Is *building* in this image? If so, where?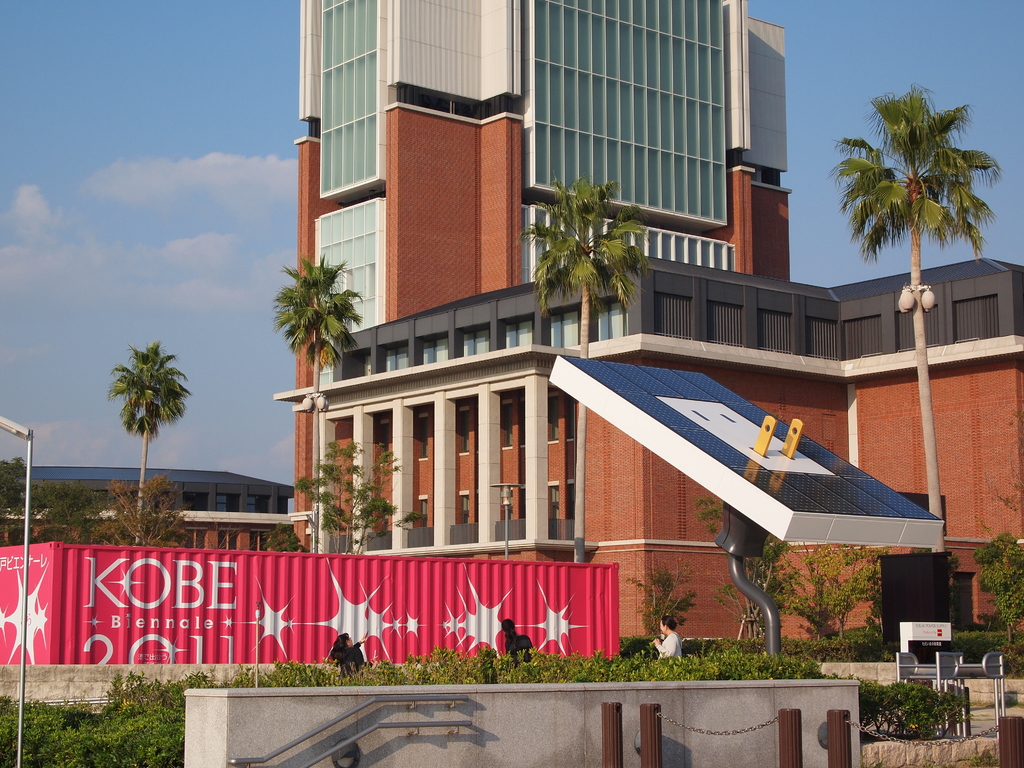
Yes, at 286,0,790,541.
